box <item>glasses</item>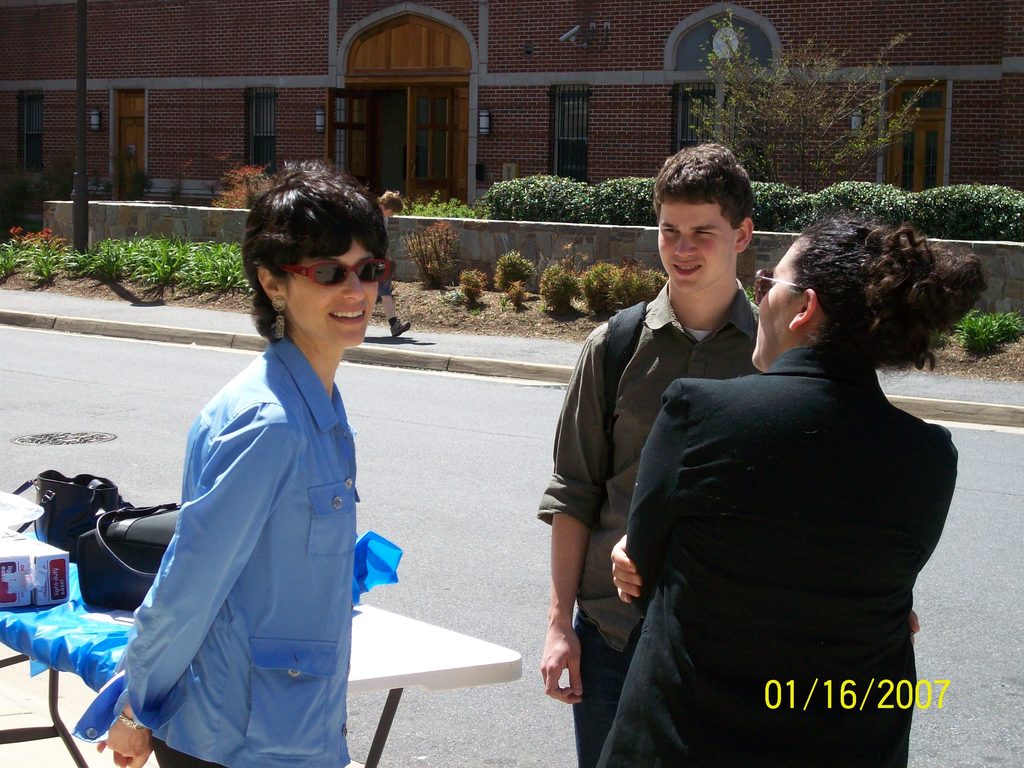
bbox=(285, 256, 396, 284)
